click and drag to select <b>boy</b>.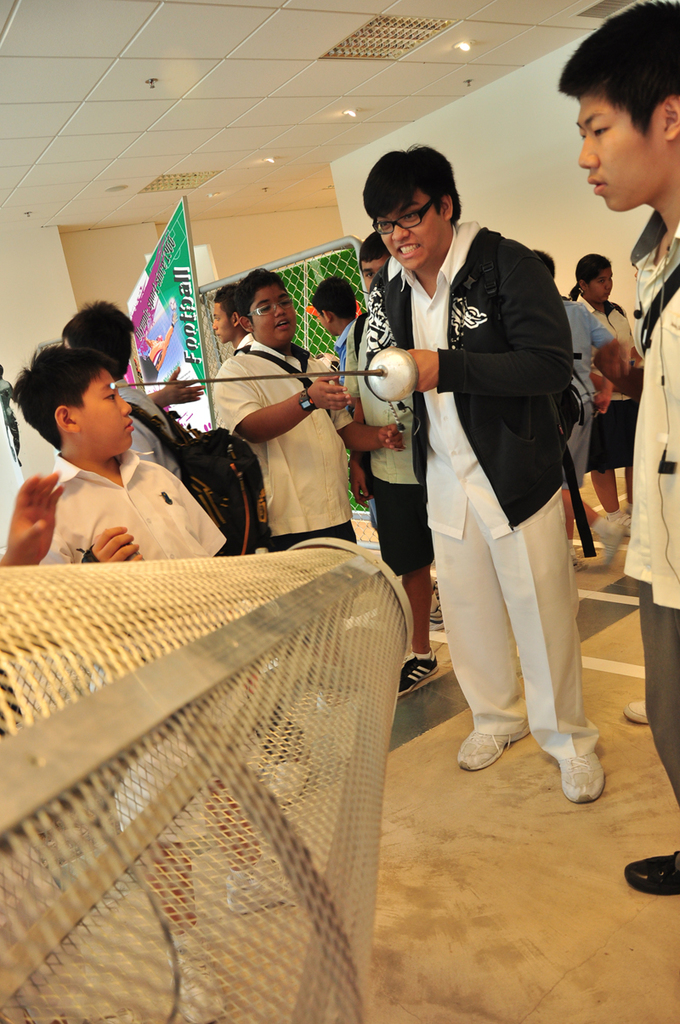
Selection: bbox=[7, 332, 230, 562].
